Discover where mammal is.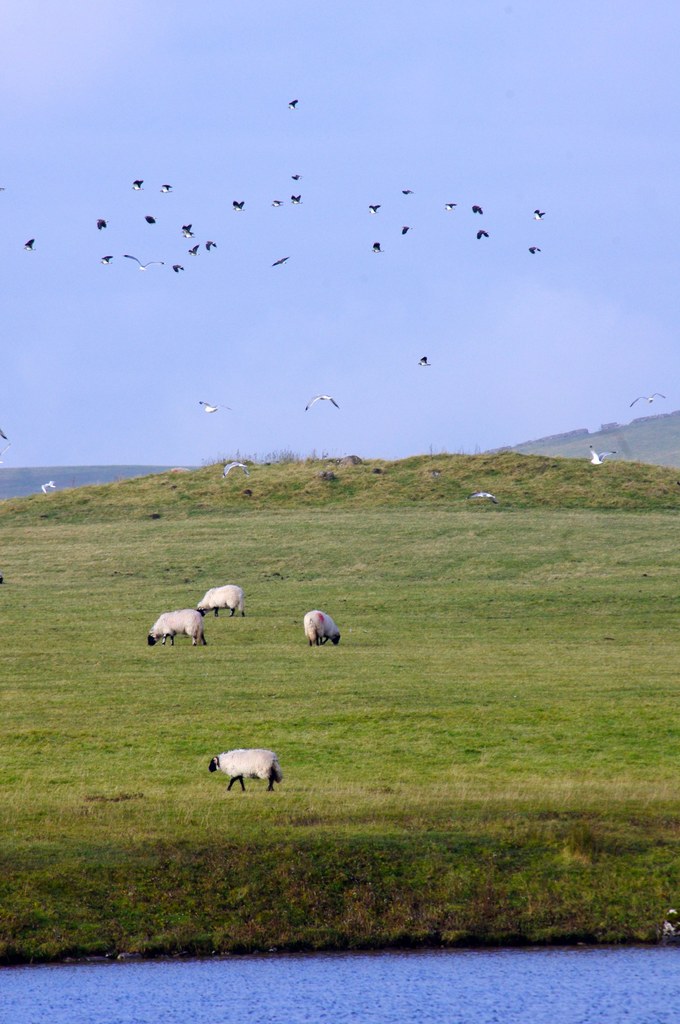
Discovered at 144 607 211 647.
